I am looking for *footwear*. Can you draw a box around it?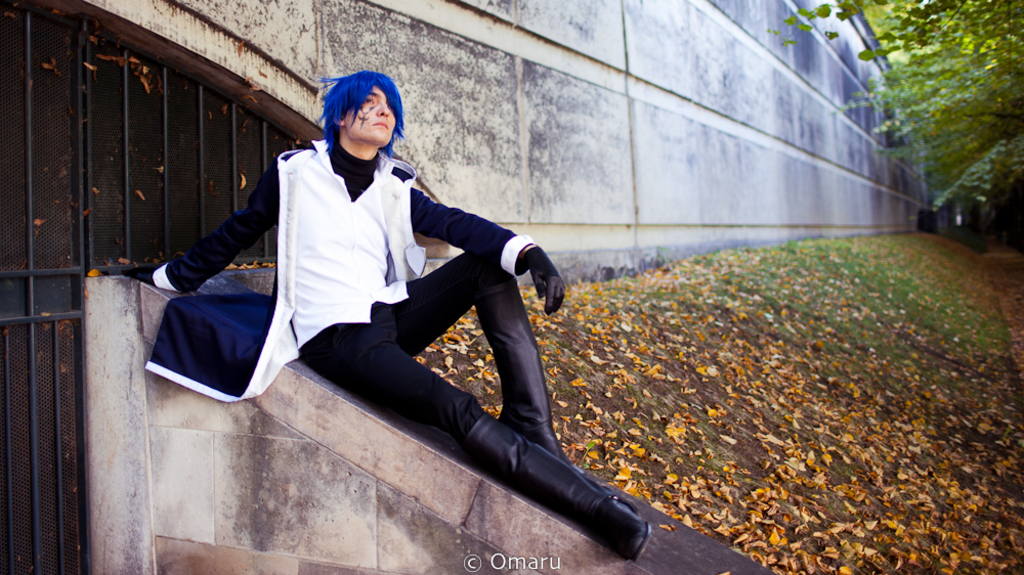
Sure, the bounding box is Rect(566, 480, 653, 551).
